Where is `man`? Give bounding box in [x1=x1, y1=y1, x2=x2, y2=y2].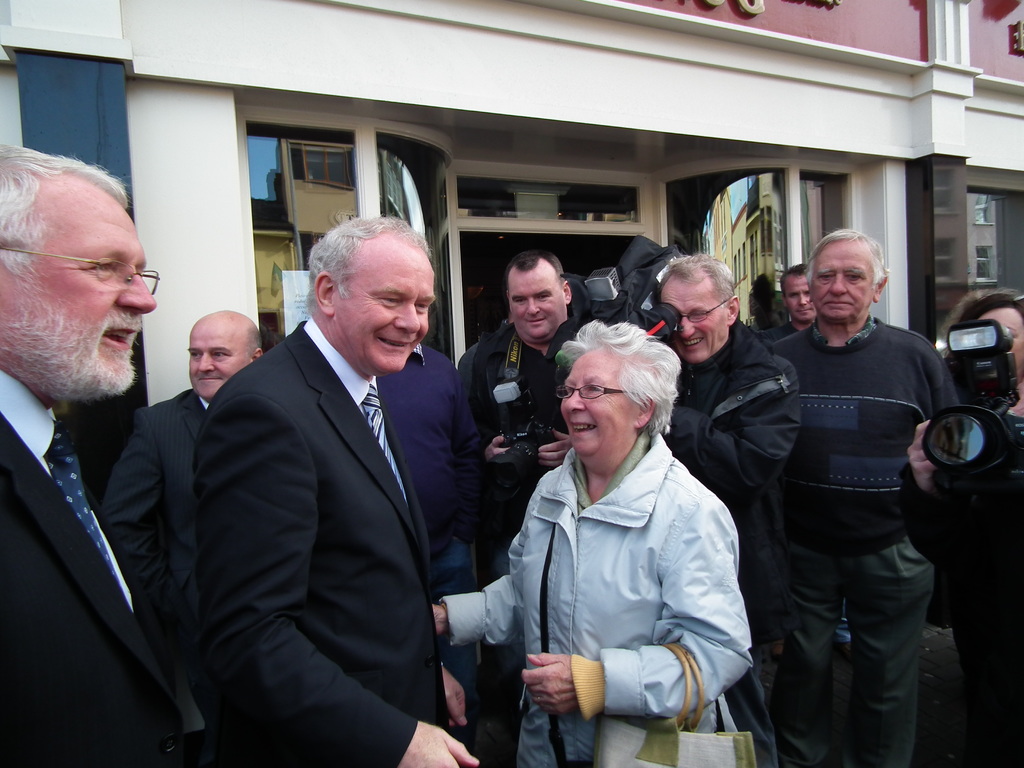
[x1=113, y1=304, x2=263, y2=767].
